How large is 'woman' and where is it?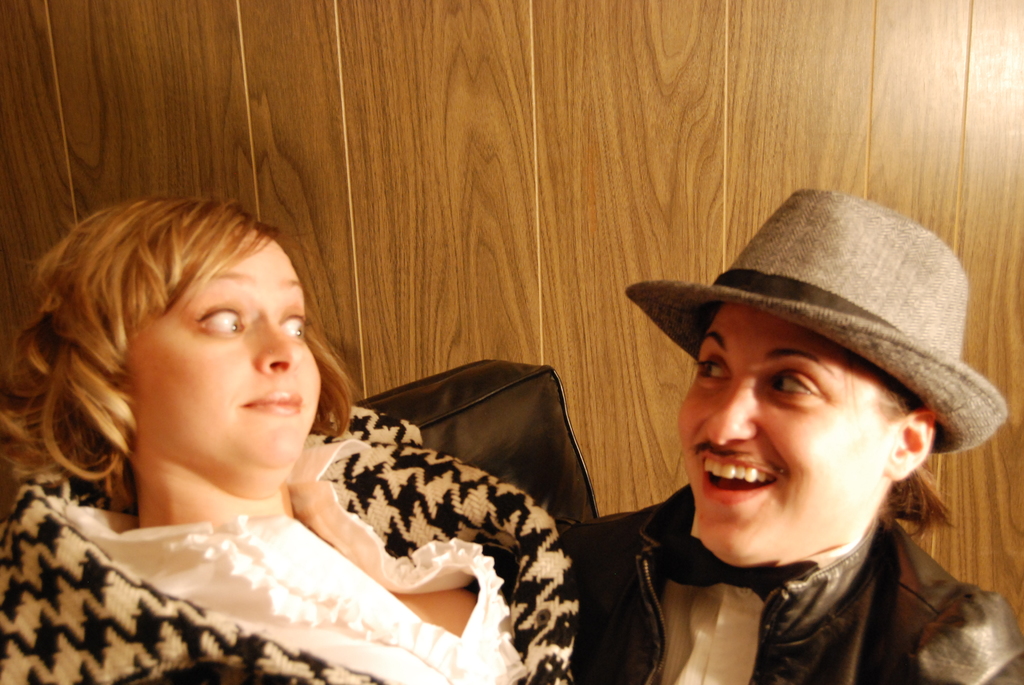
Bounding box: 66/155/564/684.
